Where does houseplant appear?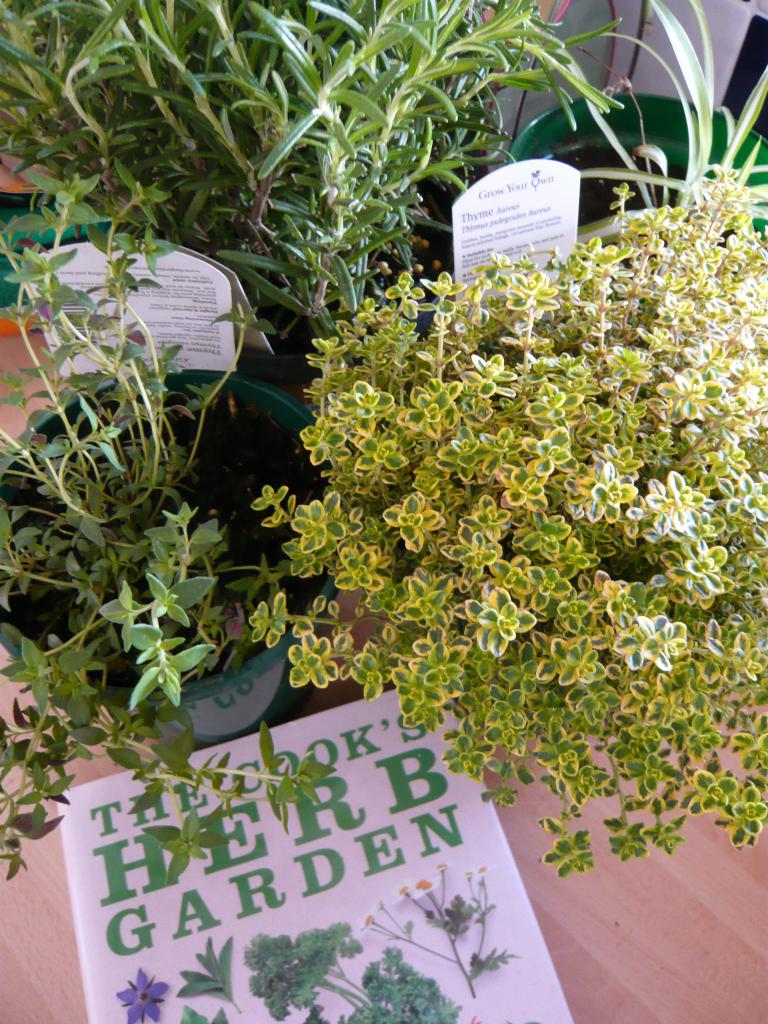
Appears at bbox=(0, 0, 628, 351).
